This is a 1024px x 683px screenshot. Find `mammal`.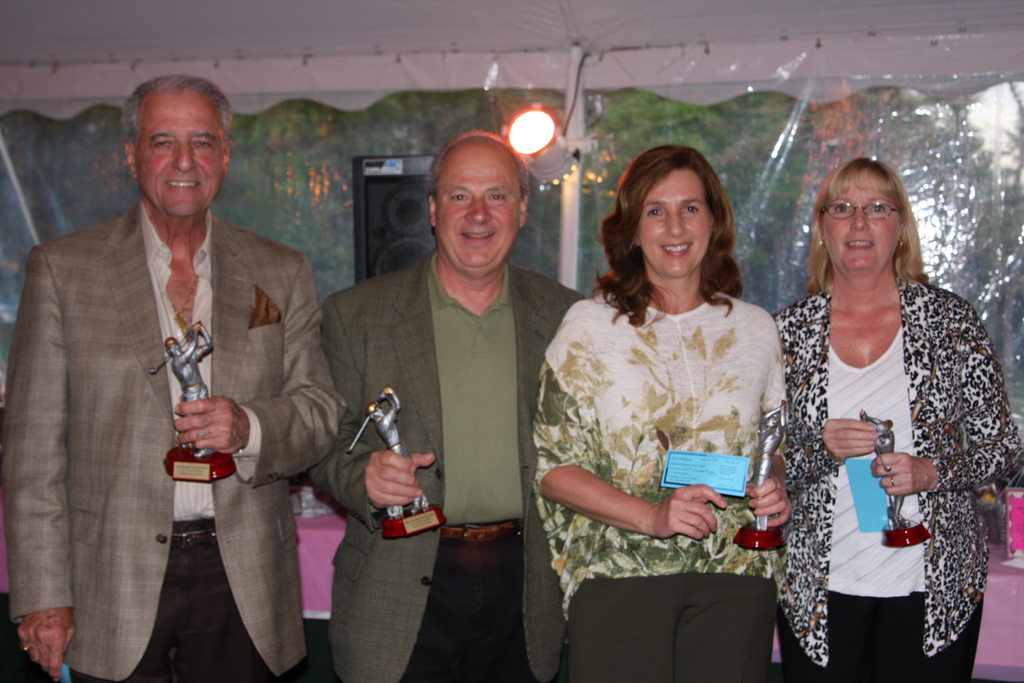
Bounding box: select_region(0, 76, 350, 682).
